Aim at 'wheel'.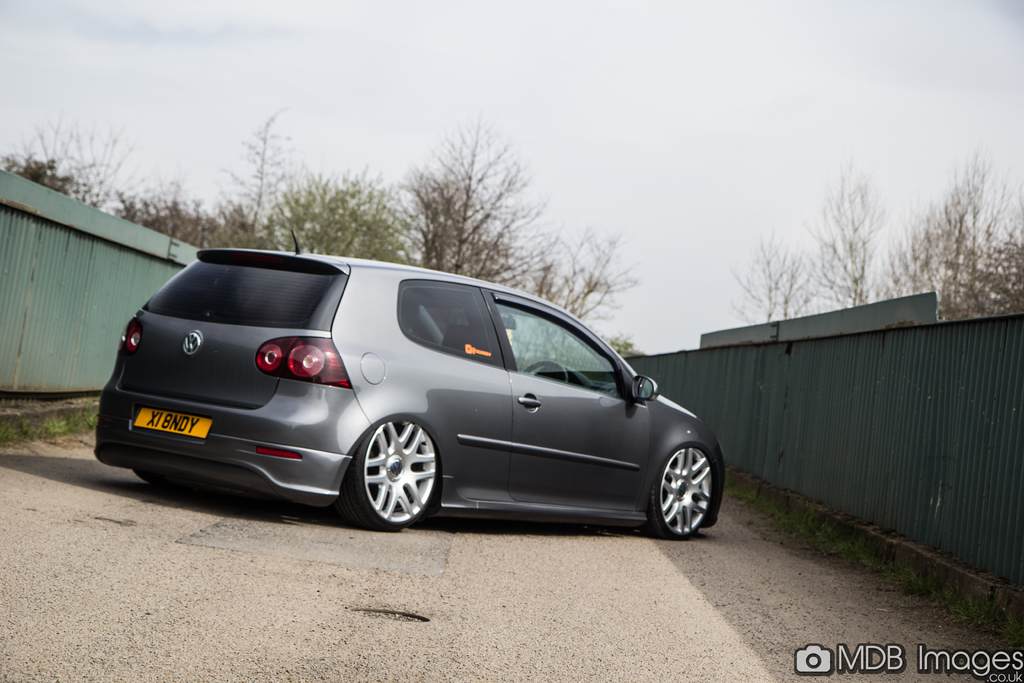
Aimed at x1=355 y1=432 x2=433 y2=515.
